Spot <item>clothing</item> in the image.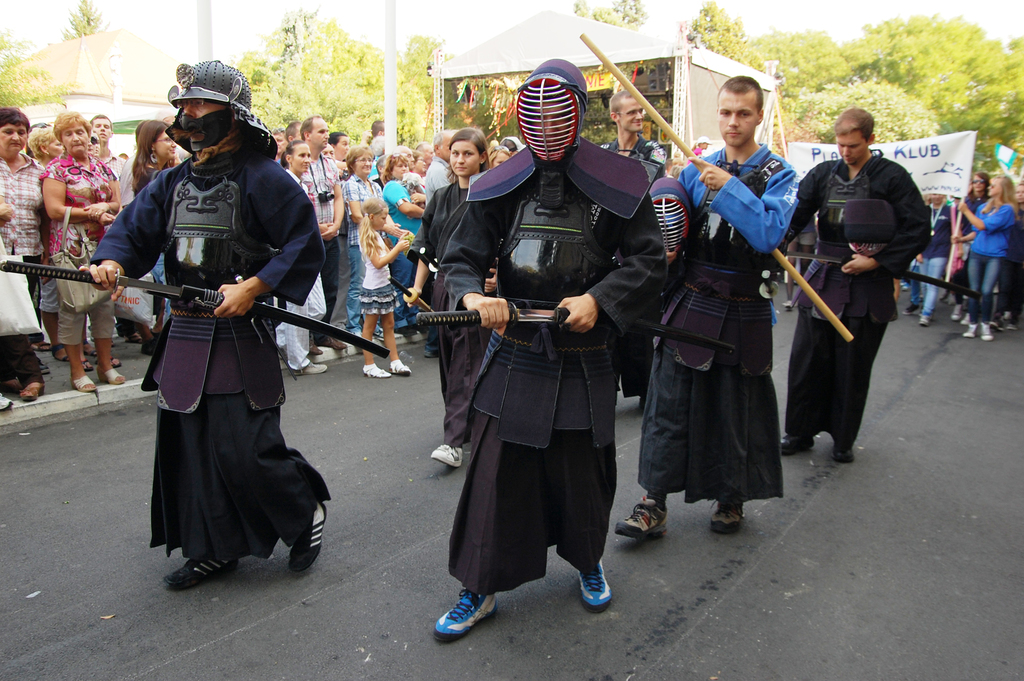
<item>clothing</item> found at region(132, 161, 166, 321).
